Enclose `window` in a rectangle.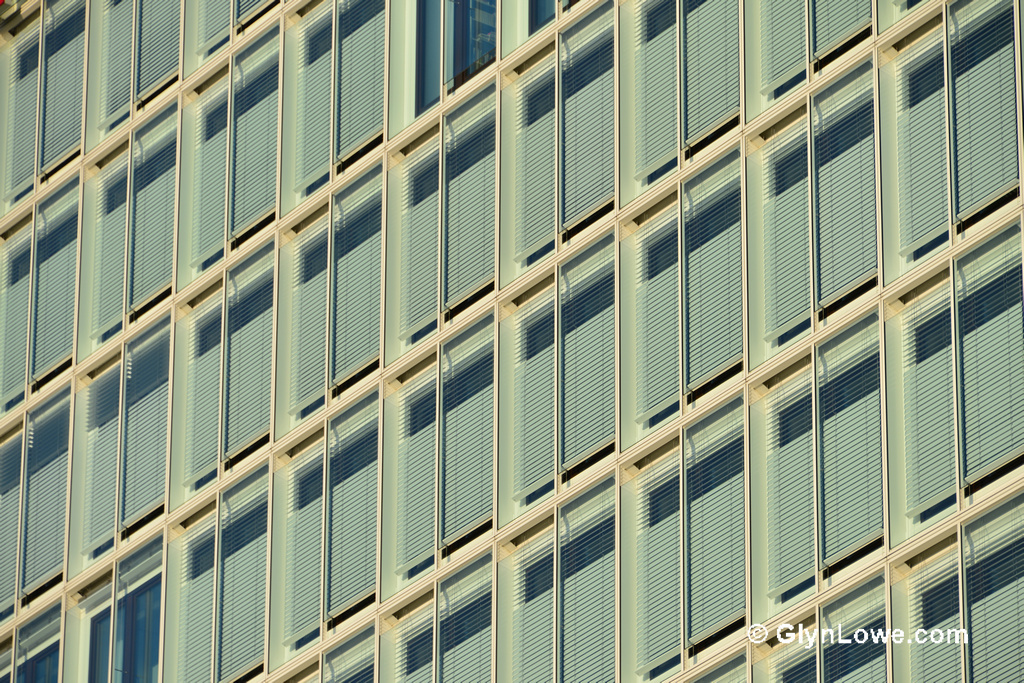
83 302 170 564.
